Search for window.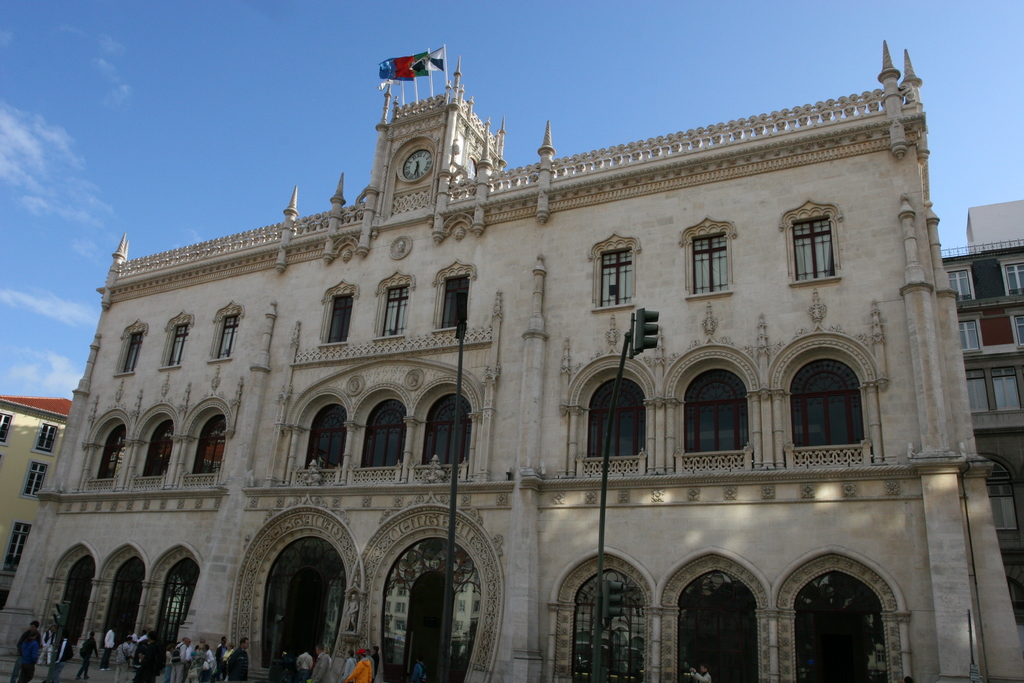
Found at detection(157, 308, 194, 370).
